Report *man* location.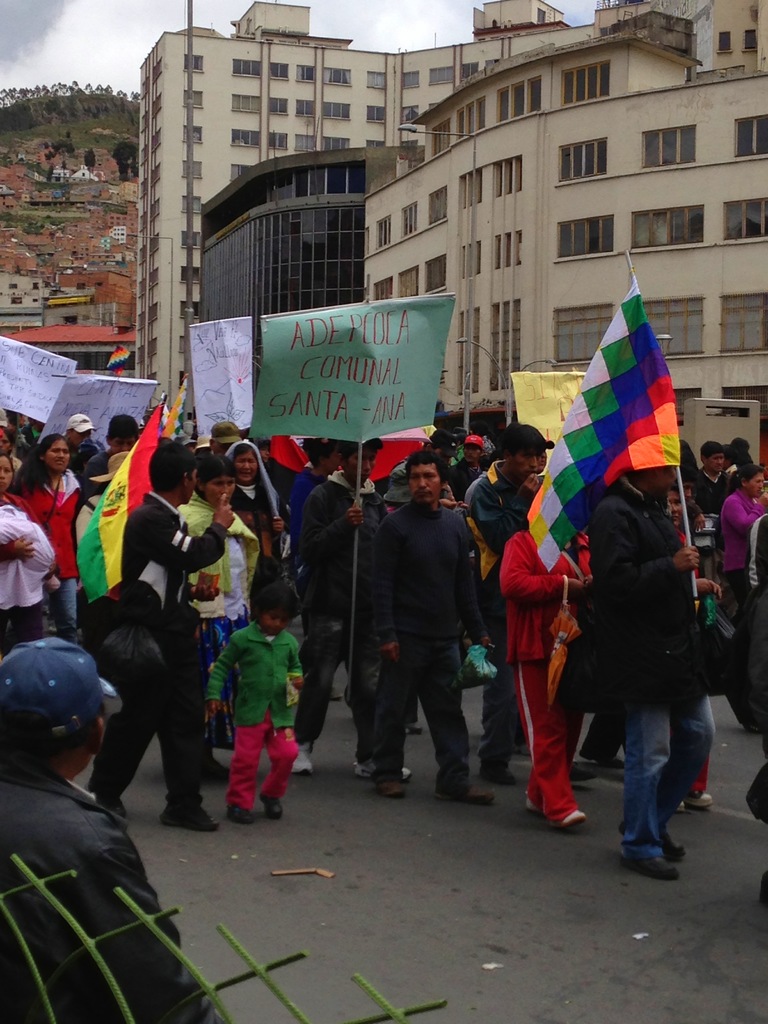
Report: 19, 420, 44, 451.
